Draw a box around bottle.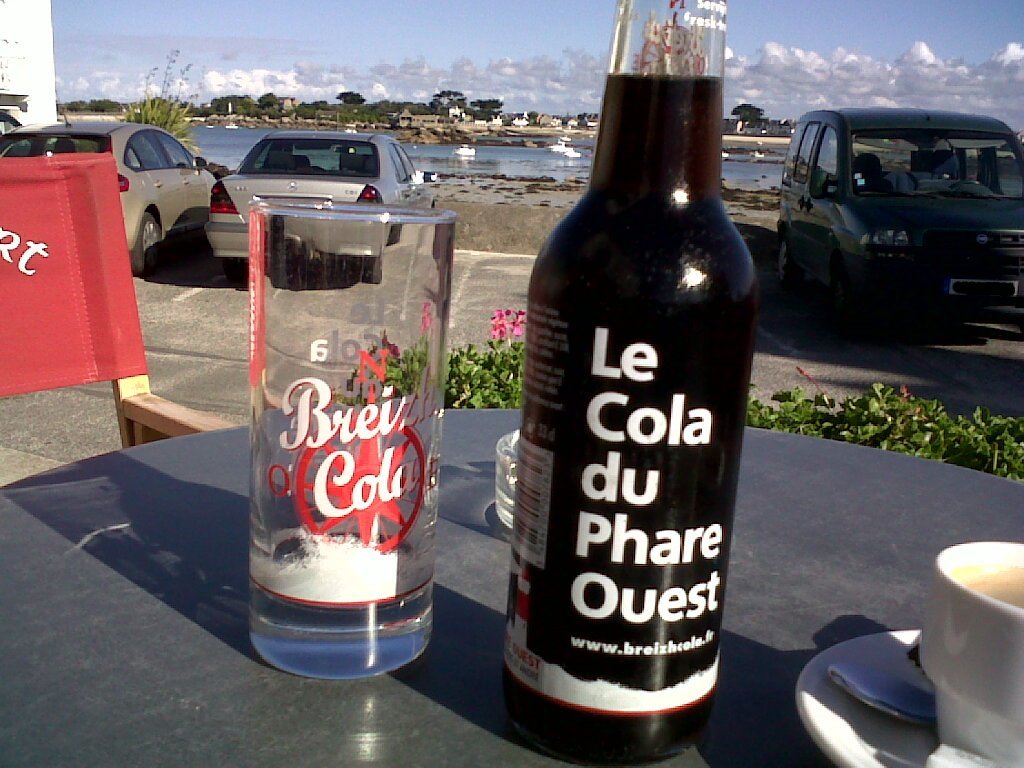
pyautogui.locateOnScreen(494, 23, 766, 767).
